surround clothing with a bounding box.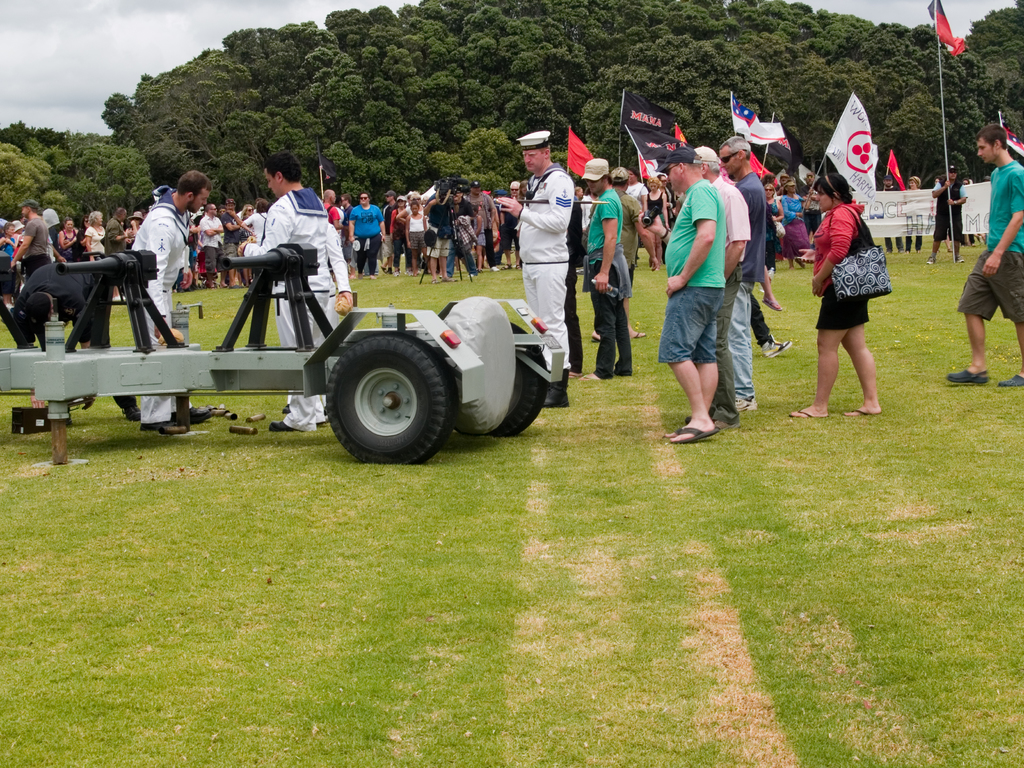
[562,191,582,373].
